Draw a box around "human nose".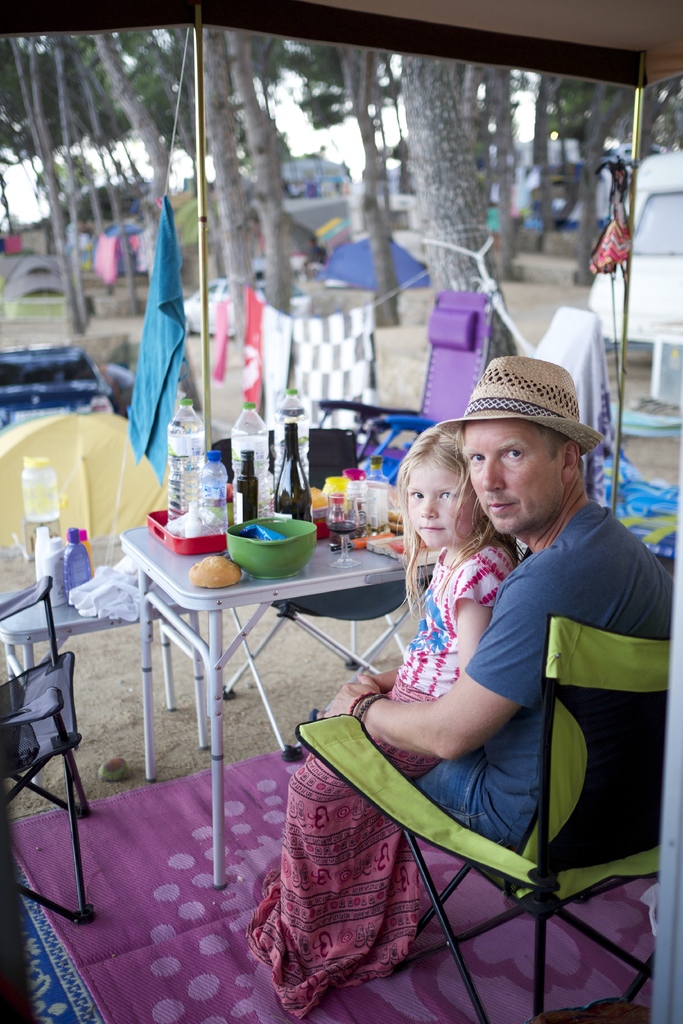
(415, 494, 438, 518).
